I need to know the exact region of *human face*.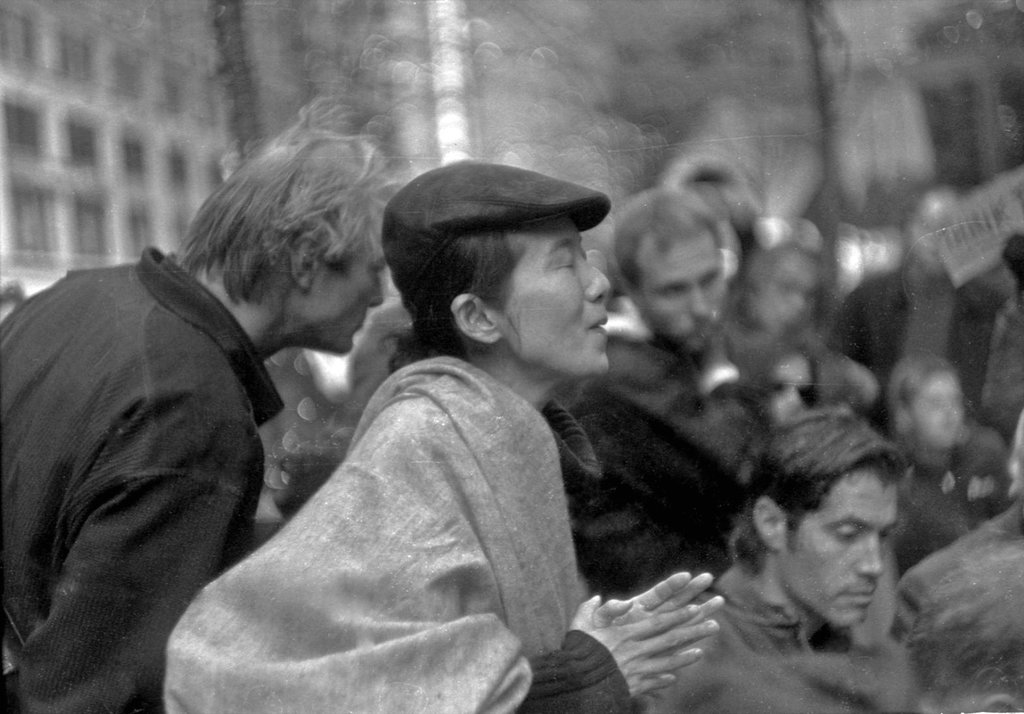
Region: <box>776,485,896,621</box>.
